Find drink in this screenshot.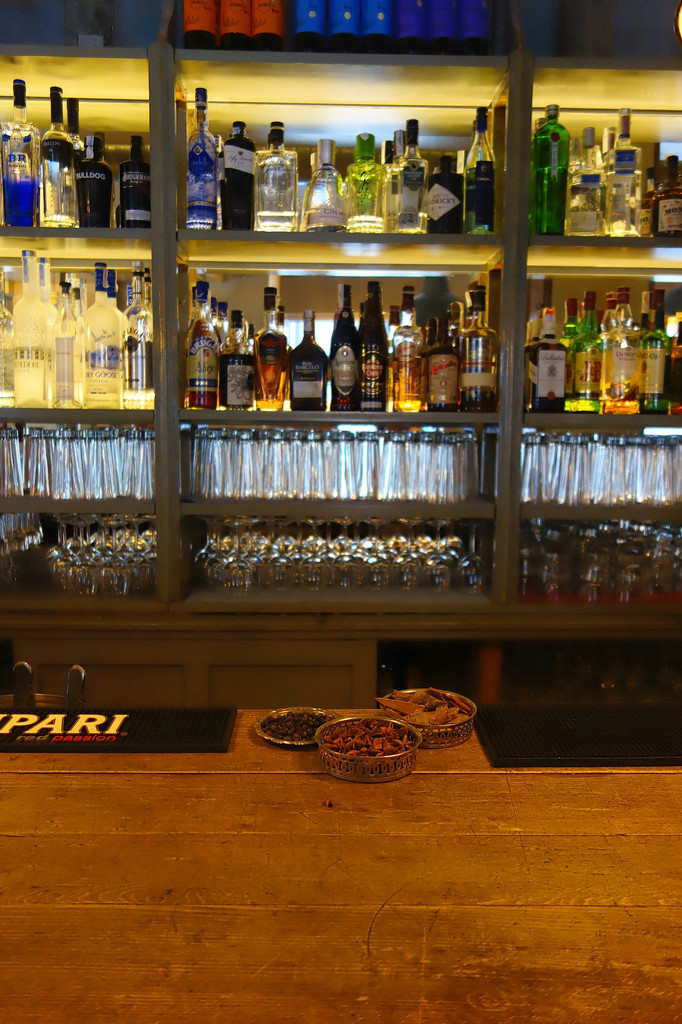
The bounding box for drink is bbox(40, 86, 82, 231).
